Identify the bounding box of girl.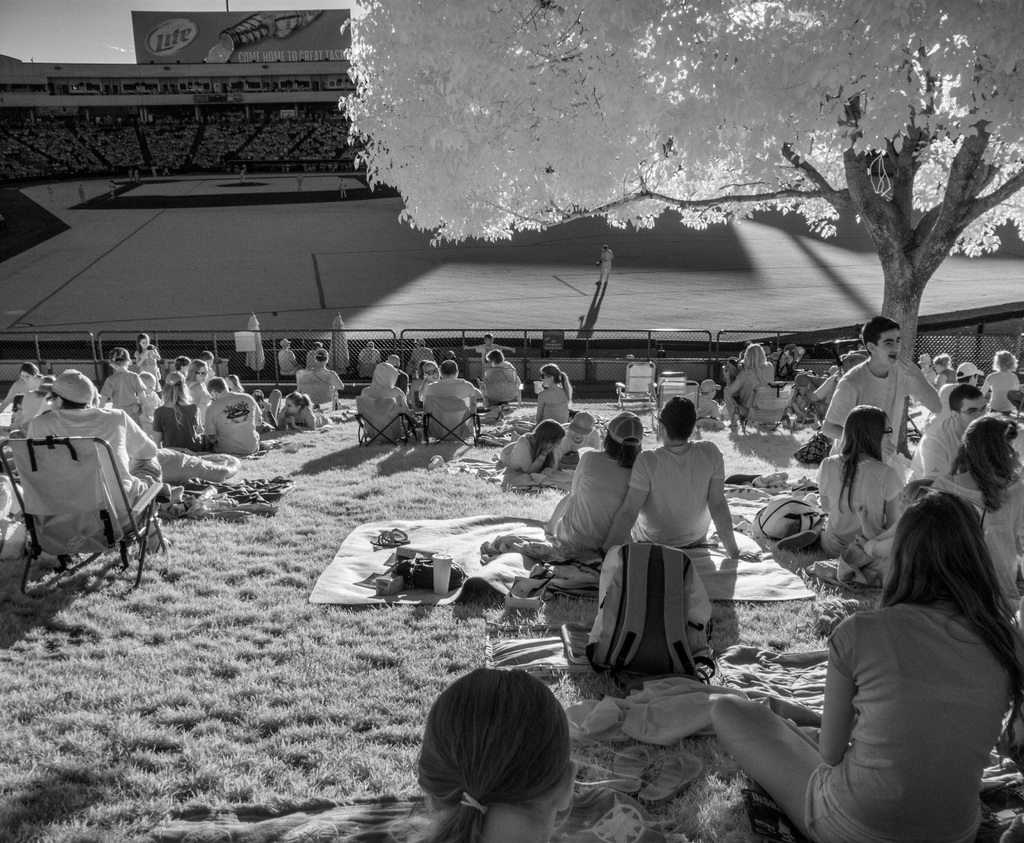
bbox=(710, 490, 1023, 842).
